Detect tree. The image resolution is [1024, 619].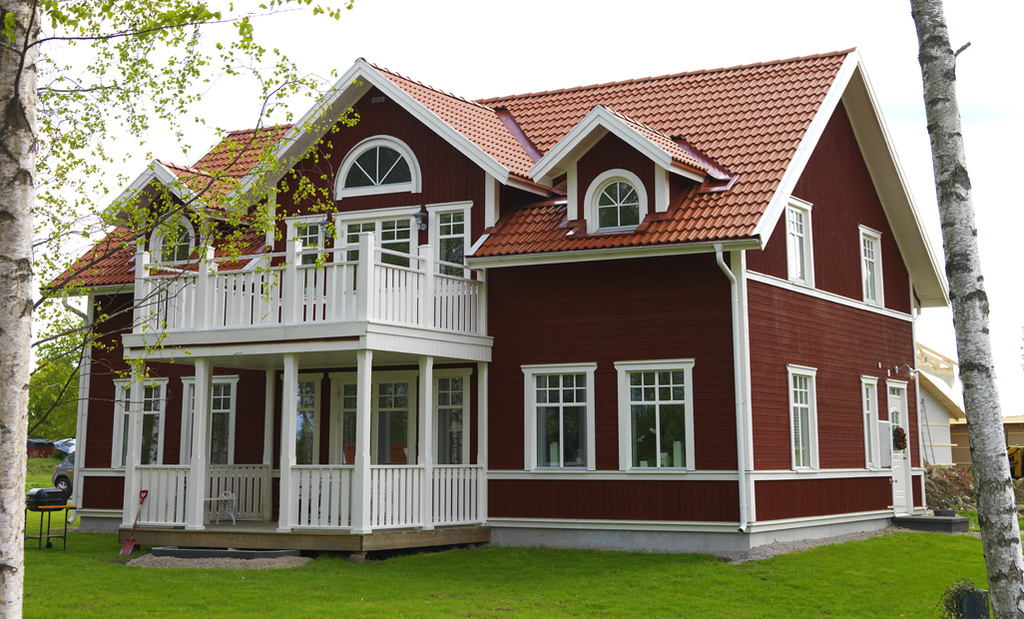
region(882, 0, 1010, 540).
